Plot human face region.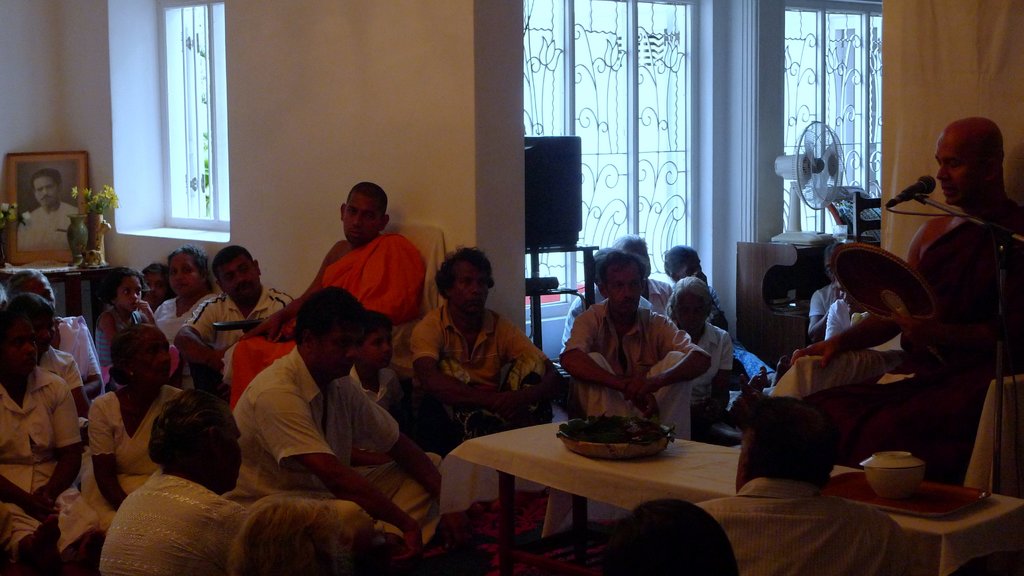
Plotted at [left=360, top=323, right=396, bottom=366].
